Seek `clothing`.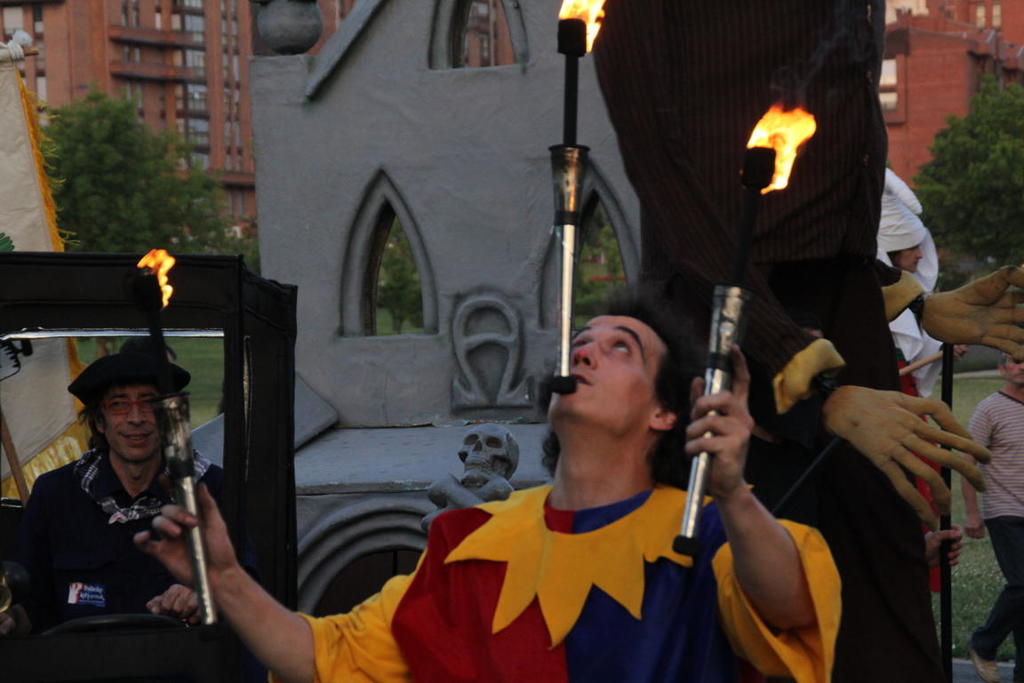
region(878, 169, 943, 581).
